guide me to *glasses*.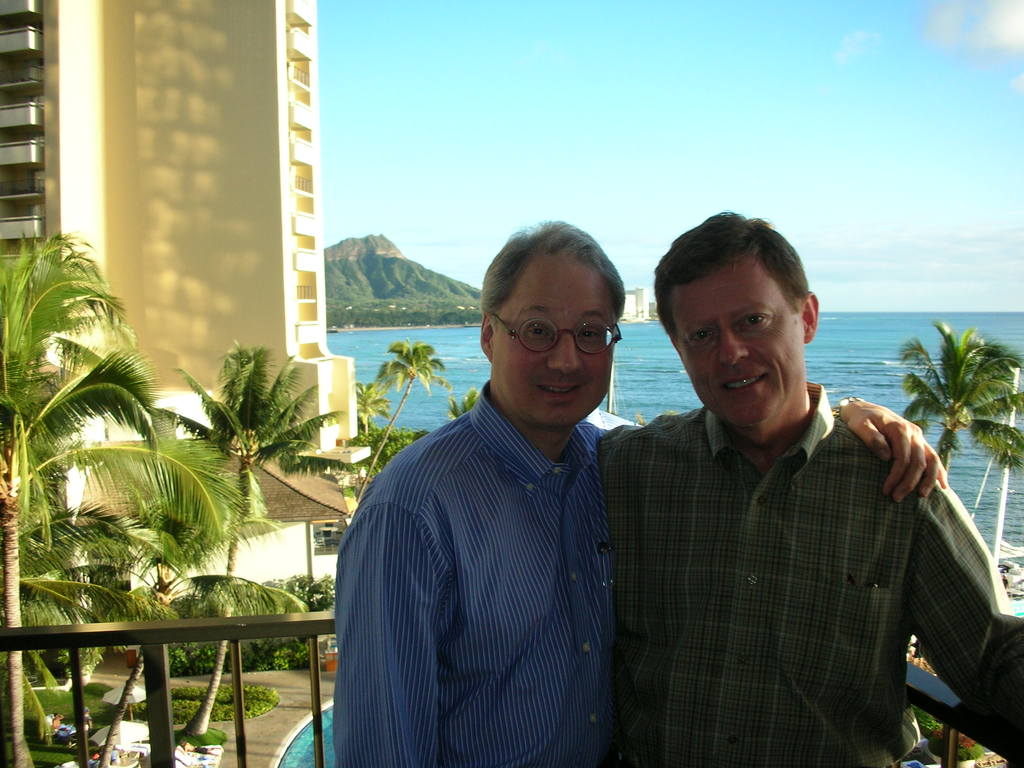
Guidance: (482,308,627,352).
